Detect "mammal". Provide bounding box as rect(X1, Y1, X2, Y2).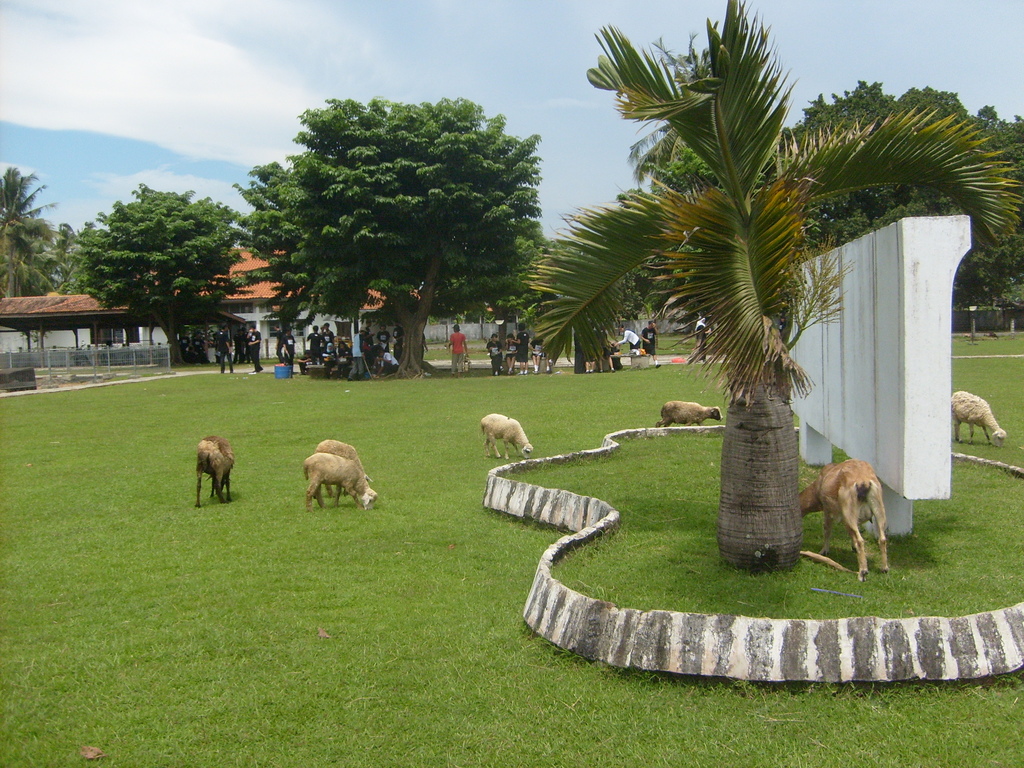
rect(439, 324, 466, 373).
